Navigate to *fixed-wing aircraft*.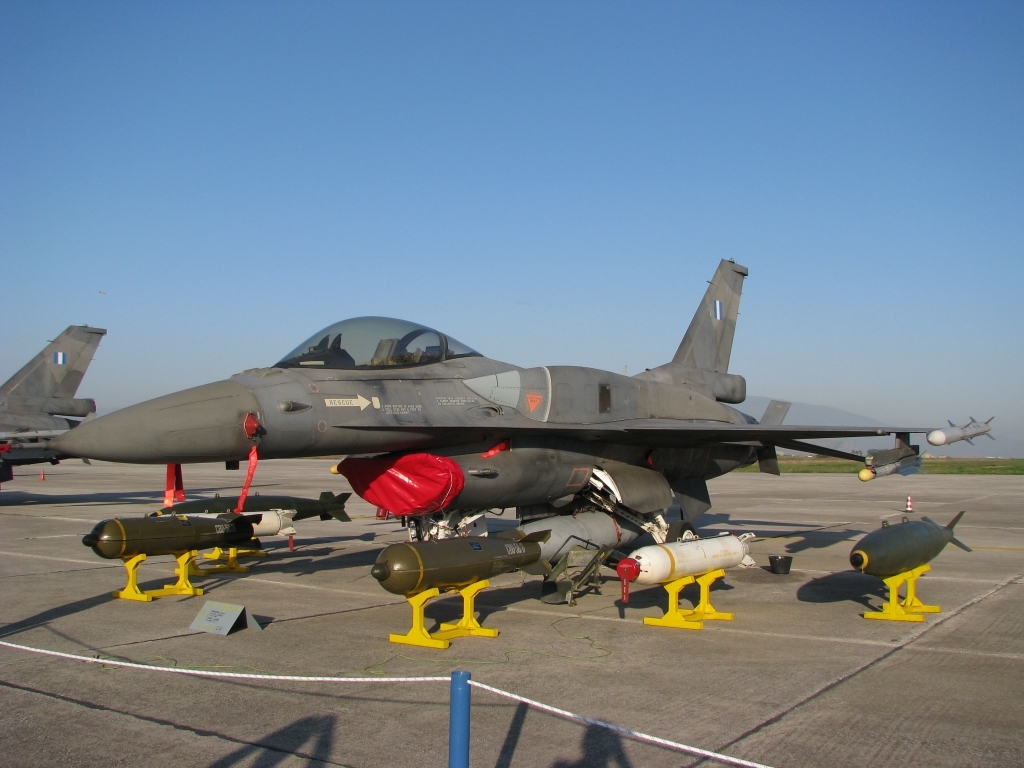
Navigation target: pyautogui.locateOnScreen(0, 322, 113, 484).
